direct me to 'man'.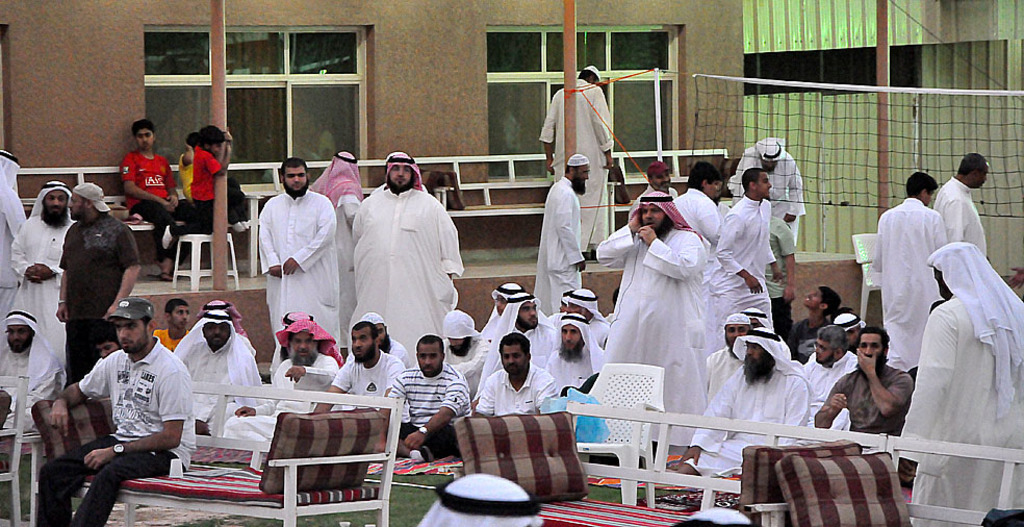
Direction: (left=676, top=503, right=752, bottom=526).
